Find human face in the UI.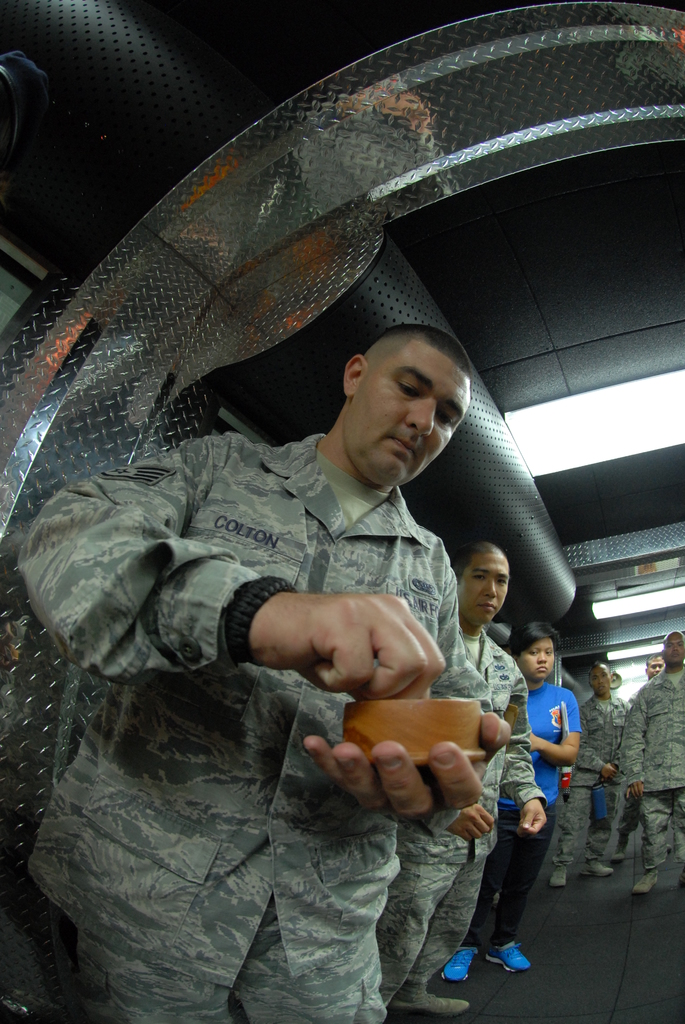
UI element at (663,637,684,662).
